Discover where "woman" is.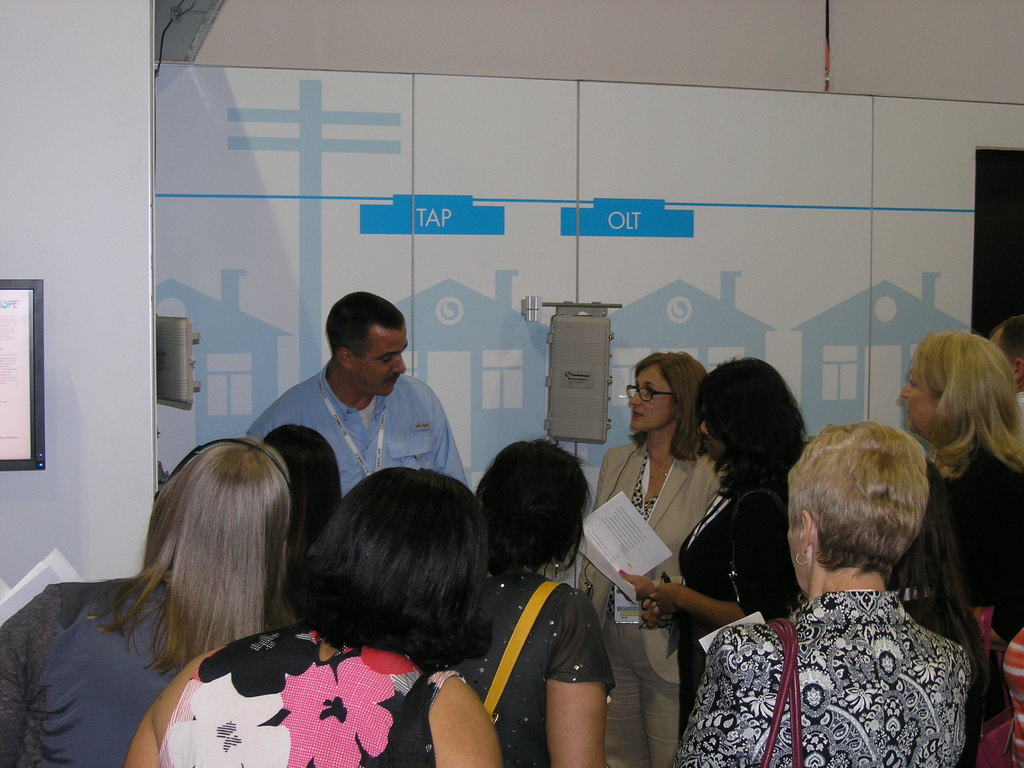
Discovered at [646,356,806,733].
